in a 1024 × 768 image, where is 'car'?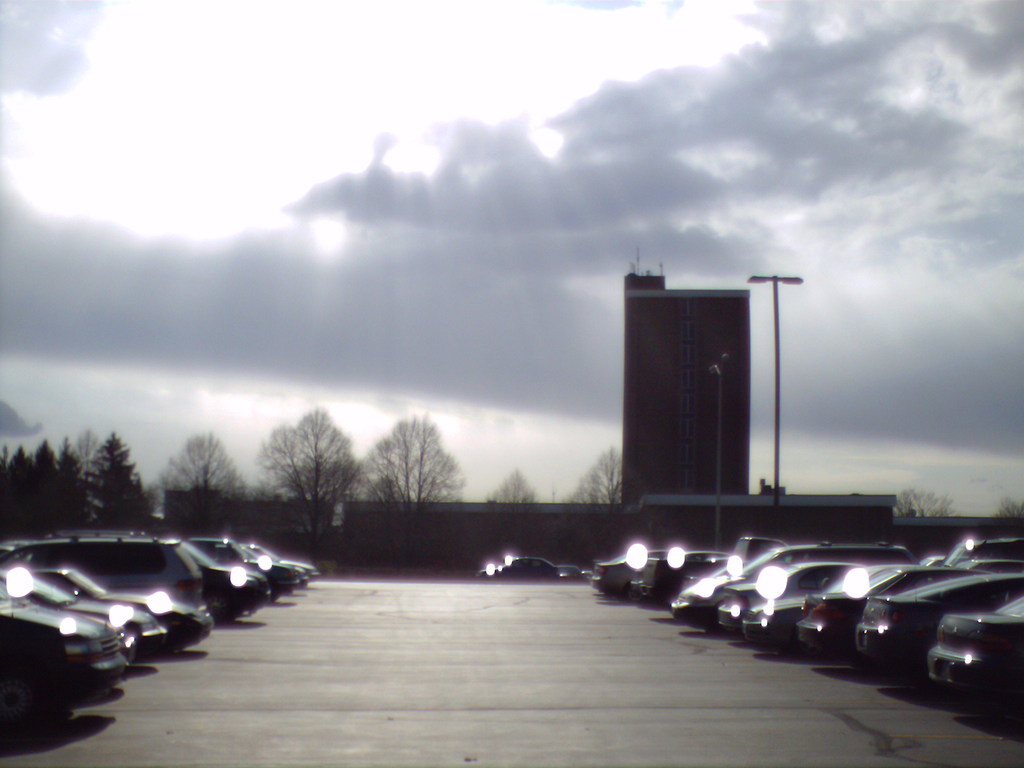
crop(477, 554, 560, 584).
